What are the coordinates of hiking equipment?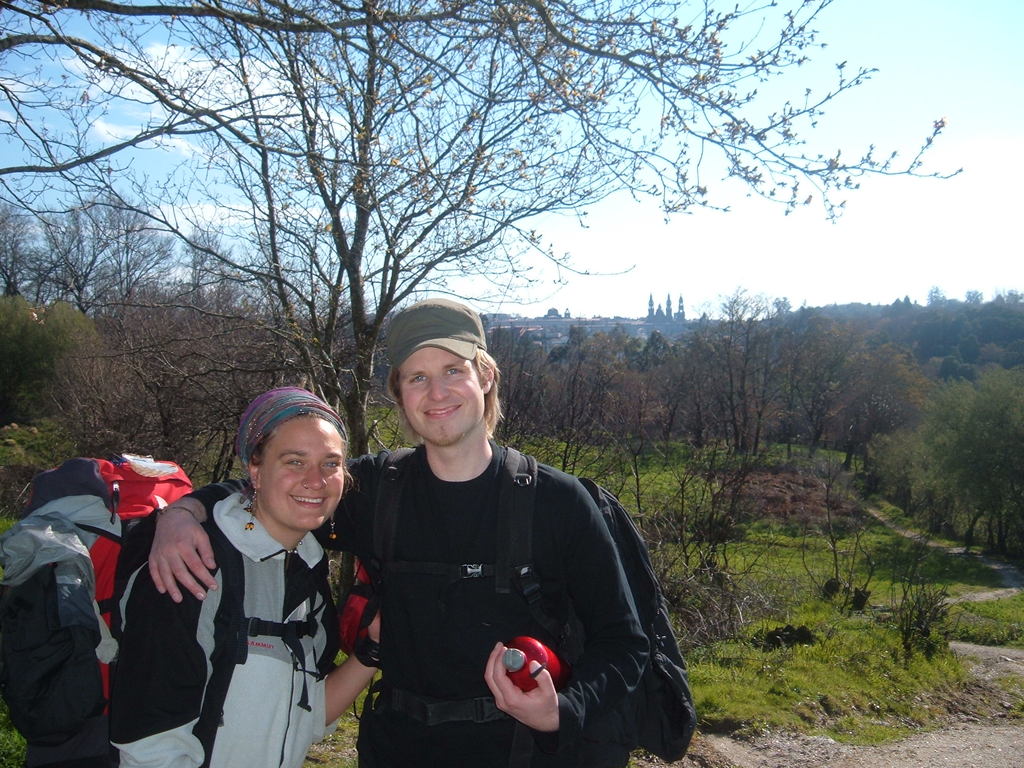
rect(0, 444, 315, 757).
